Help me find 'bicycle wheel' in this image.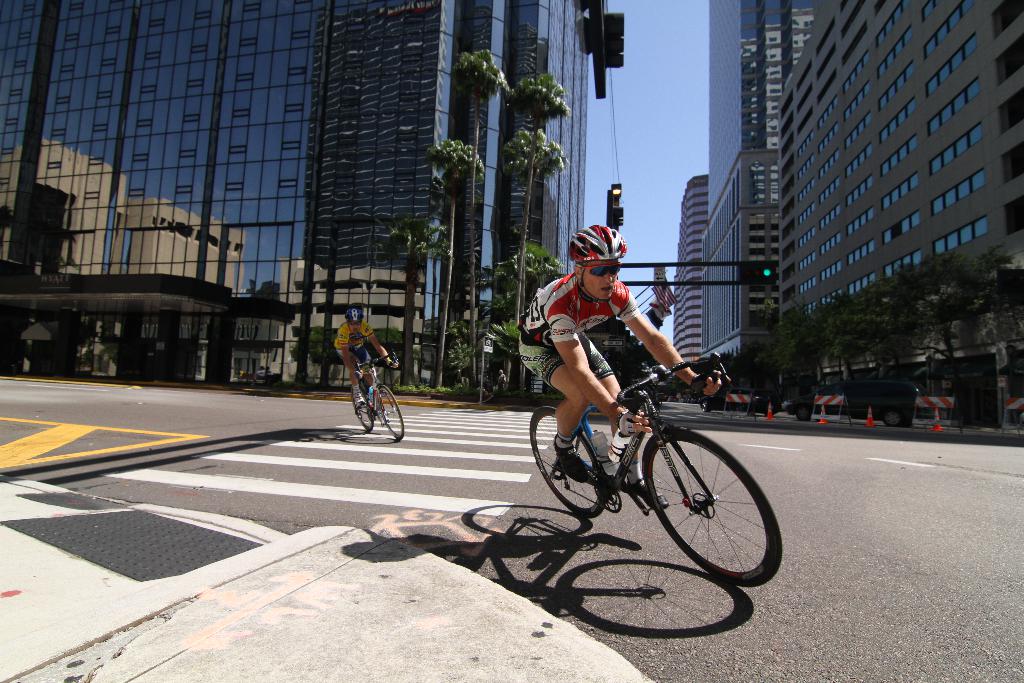
Found it: left=372, top=384, right=404, bottom=443.
